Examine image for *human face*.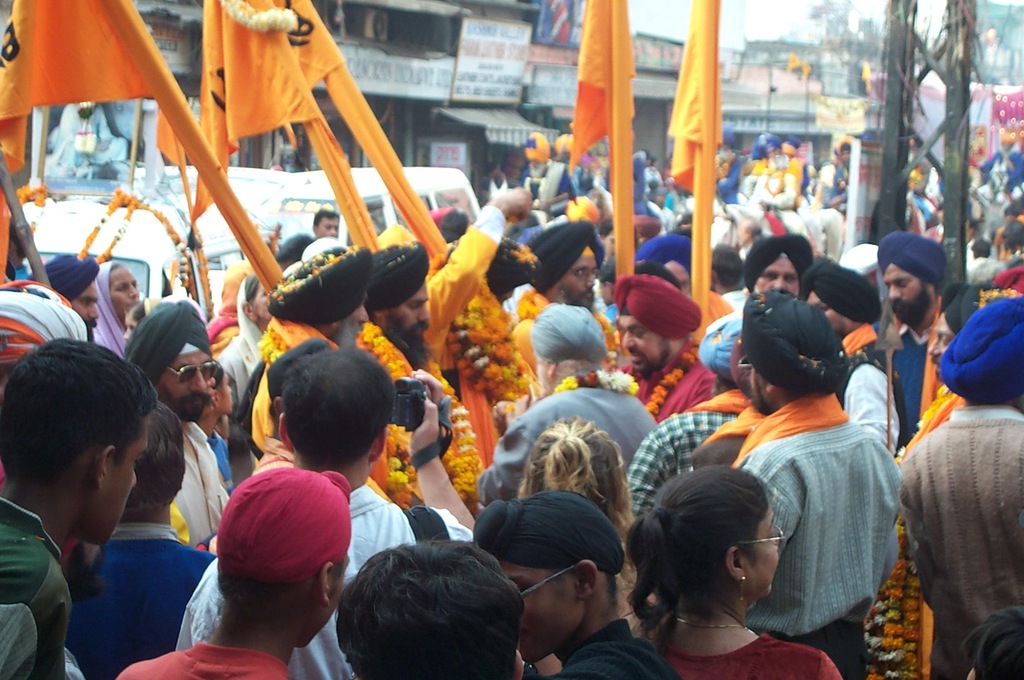
Examination result: {"x1": 387, "y1": 278, "x2": 433, "y2": 345}.
